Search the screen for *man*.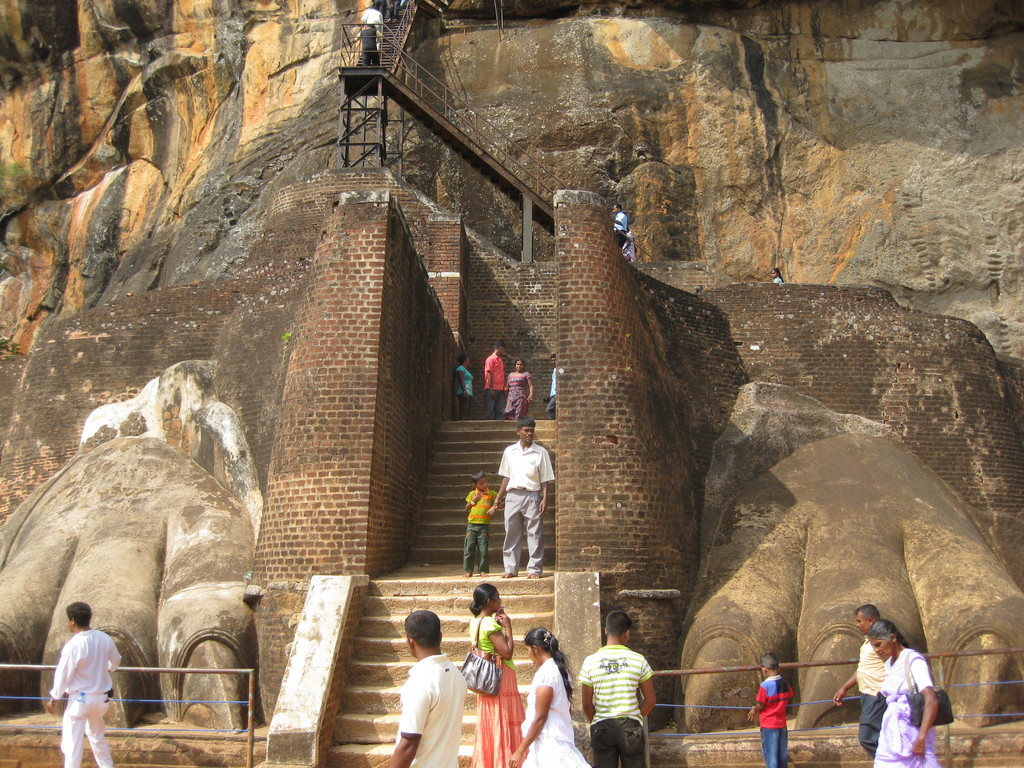
Found at x1=492 y1=418 x2=551 y2=570.
